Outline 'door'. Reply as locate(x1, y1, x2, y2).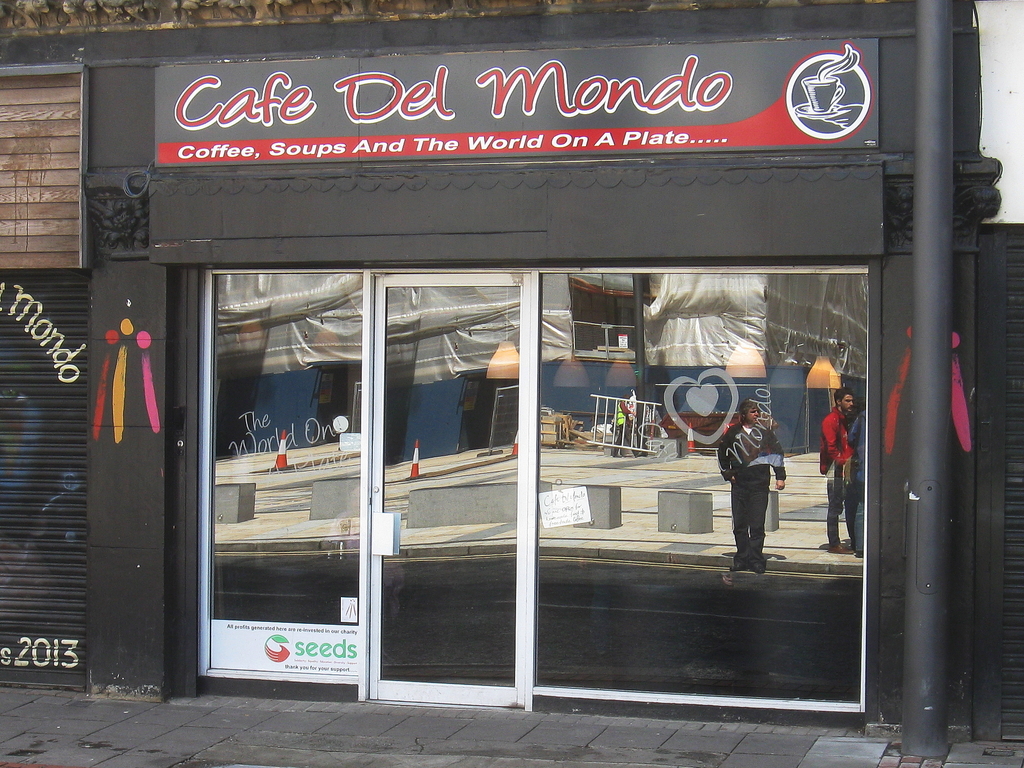
locate(372, 271, 530, 712).
